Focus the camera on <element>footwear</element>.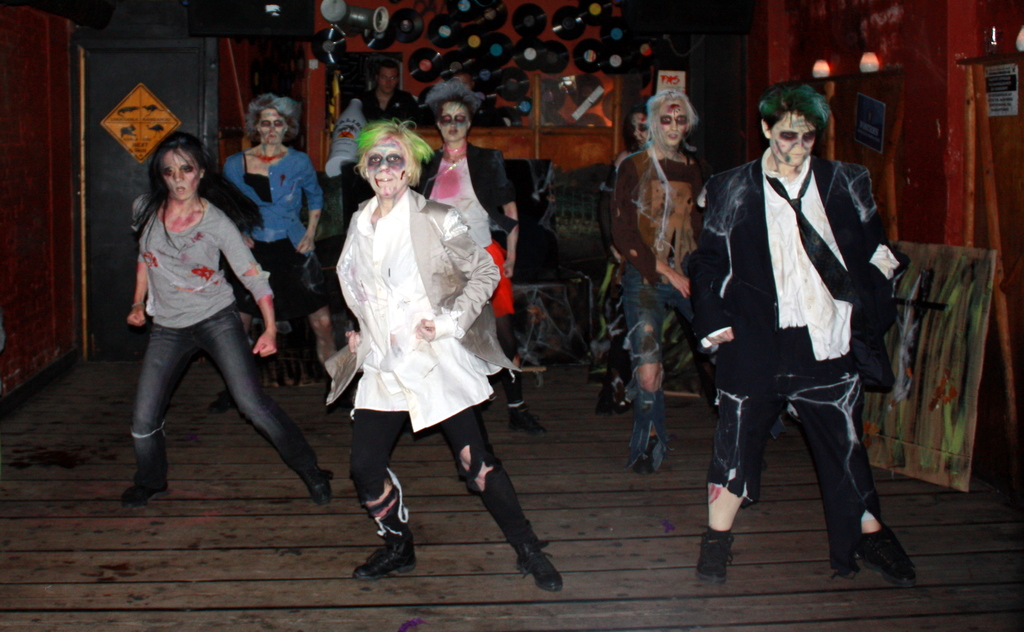
Focus region: x1=304 y1=443 x2=335 y2=511.
